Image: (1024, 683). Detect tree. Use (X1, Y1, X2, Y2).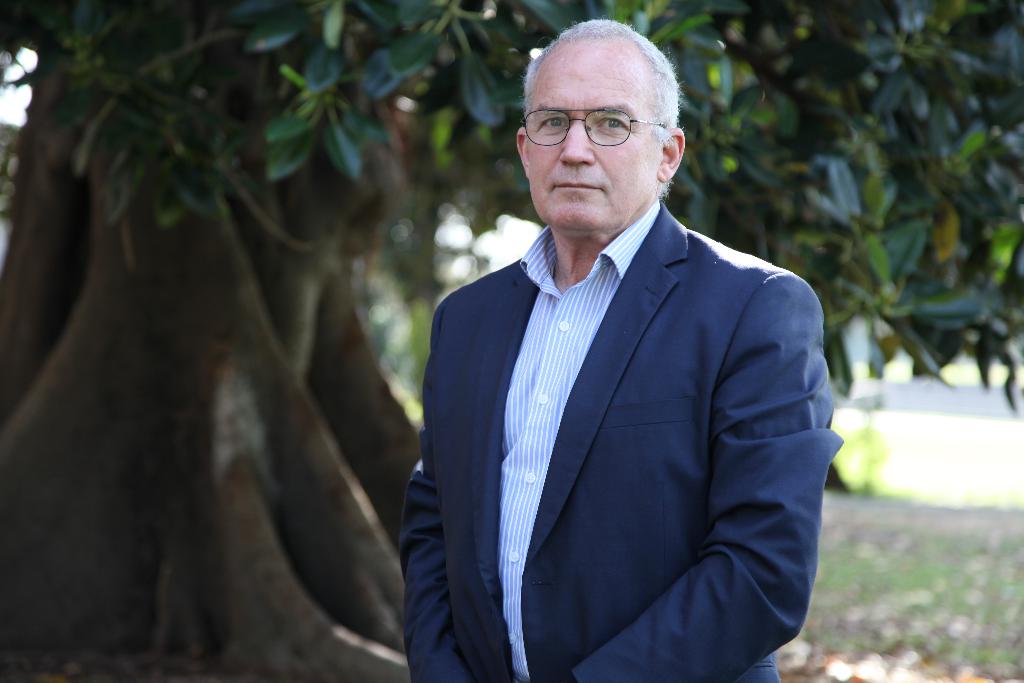
(0, 0, 1023, 682).
